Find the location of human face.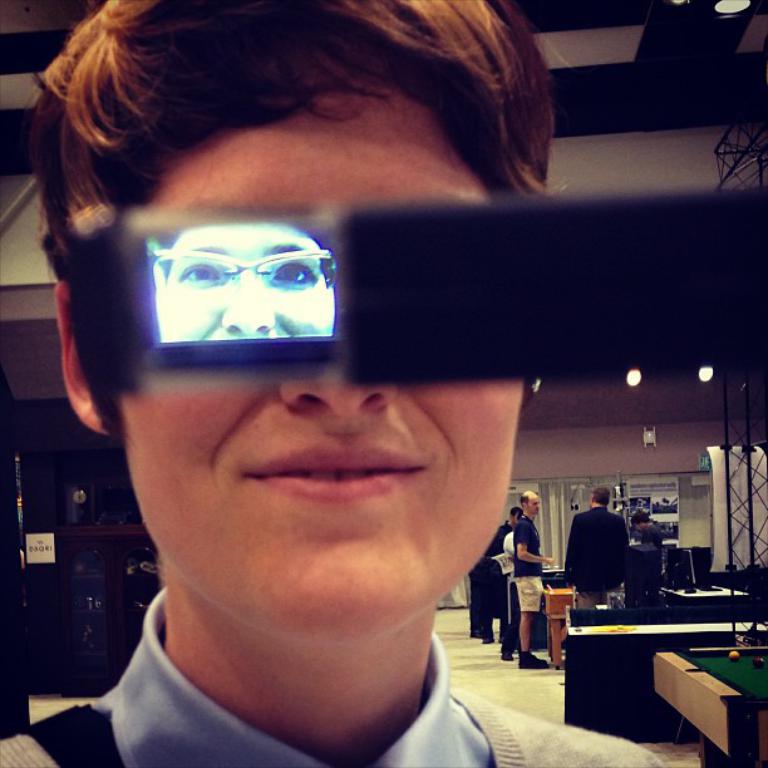
Location: 168:222:334:340.
